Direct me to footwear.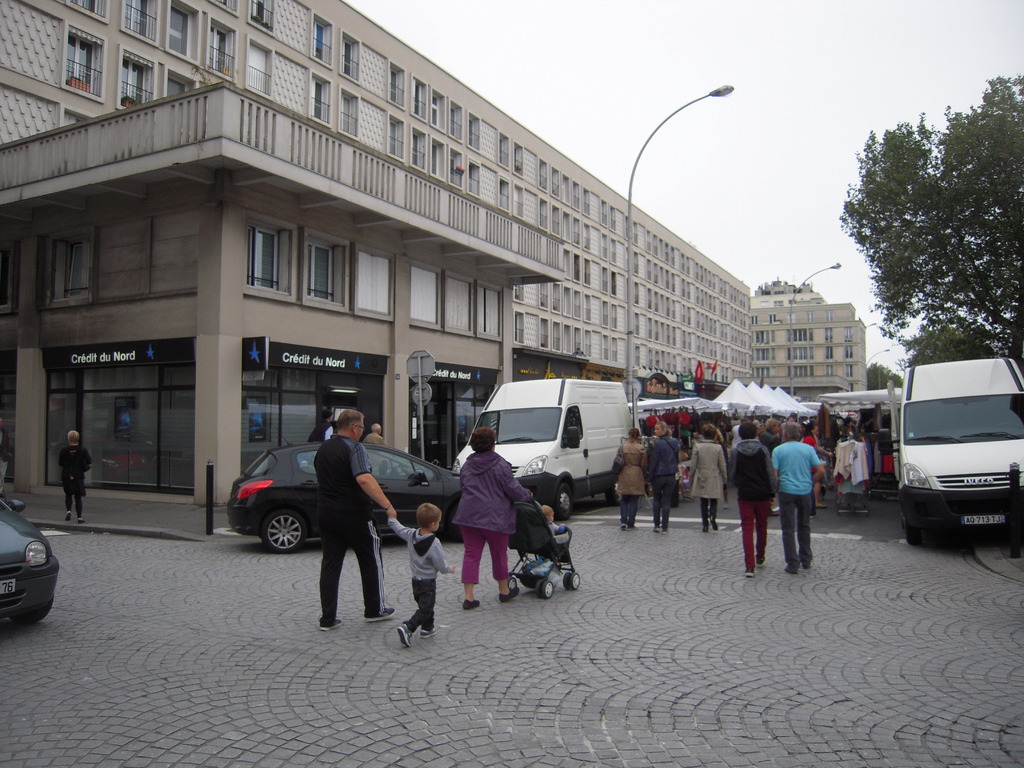
Direction: [465, 600, 481, 610].
